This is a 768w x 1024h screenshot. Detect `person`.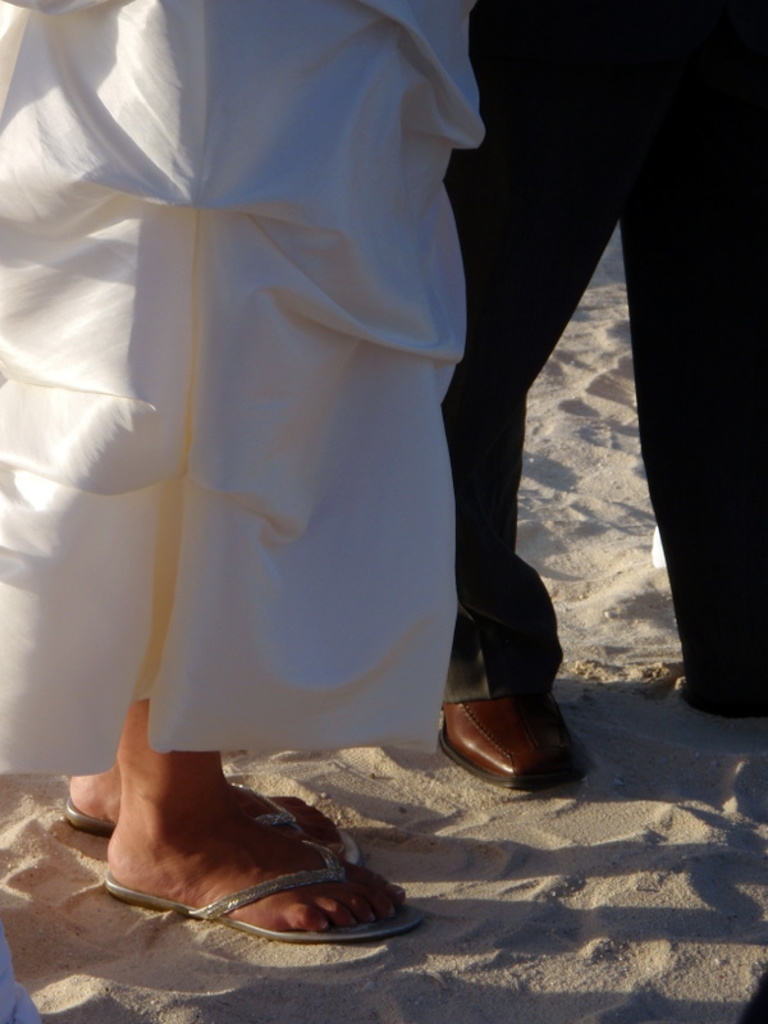
<bbox>0, 0, 499, 943</bbox>.
